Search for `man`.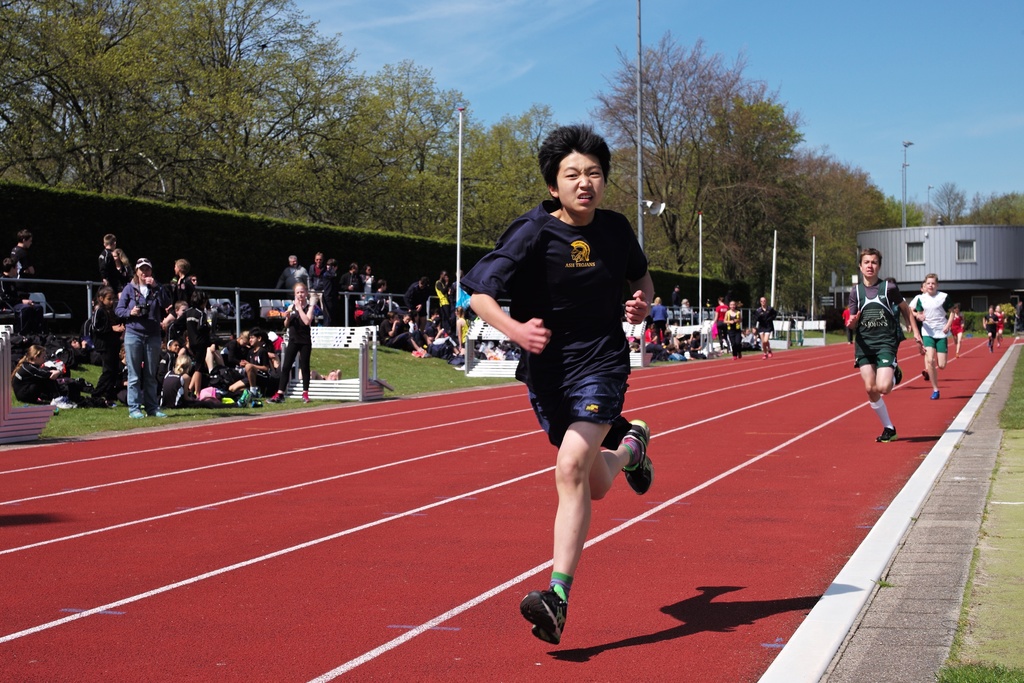
Found at (x1=845, y1=248, x2=925, y2=444).
